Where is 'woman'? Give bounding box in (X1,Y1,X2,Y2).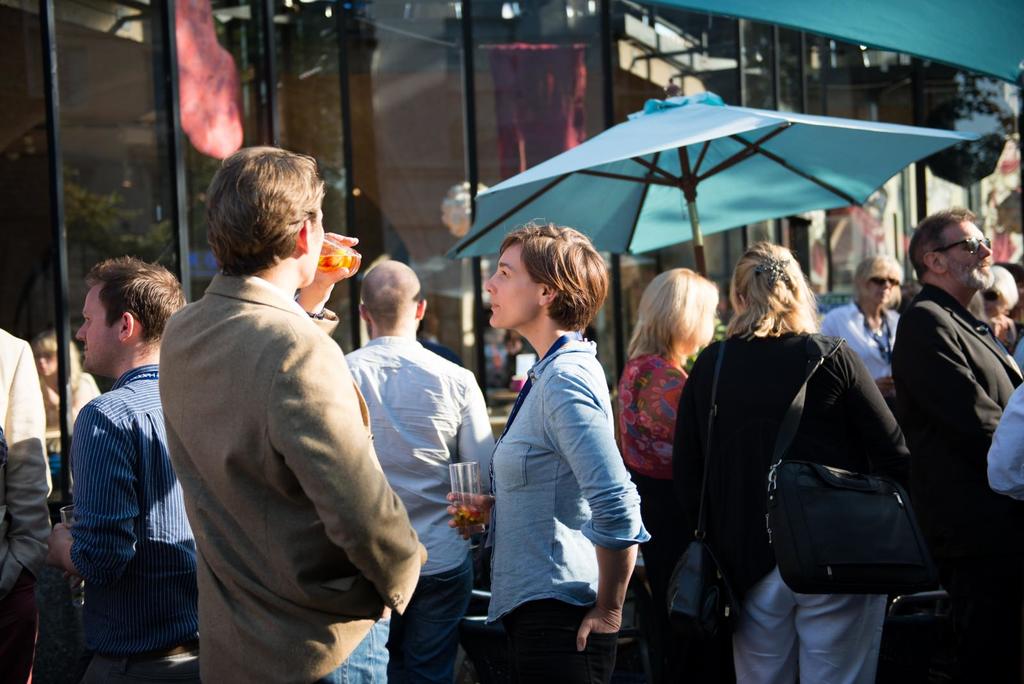
(677,222,915,679).
